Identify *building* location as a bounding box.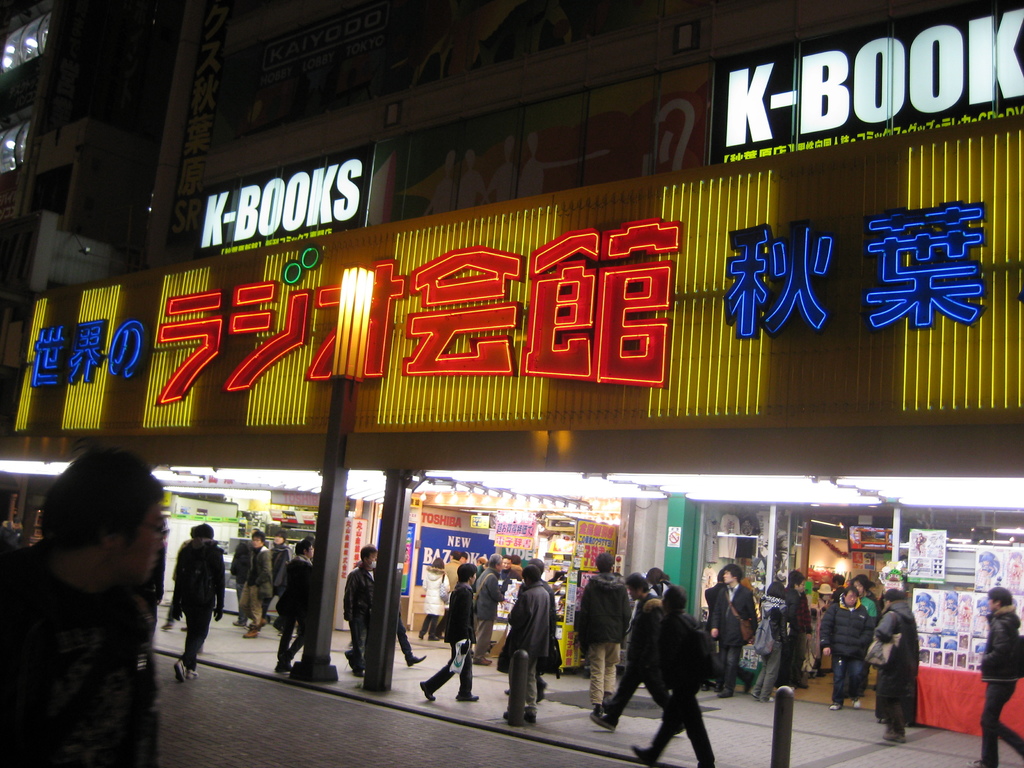
(x1=0, y1=0, x2=1023, y2=766).
